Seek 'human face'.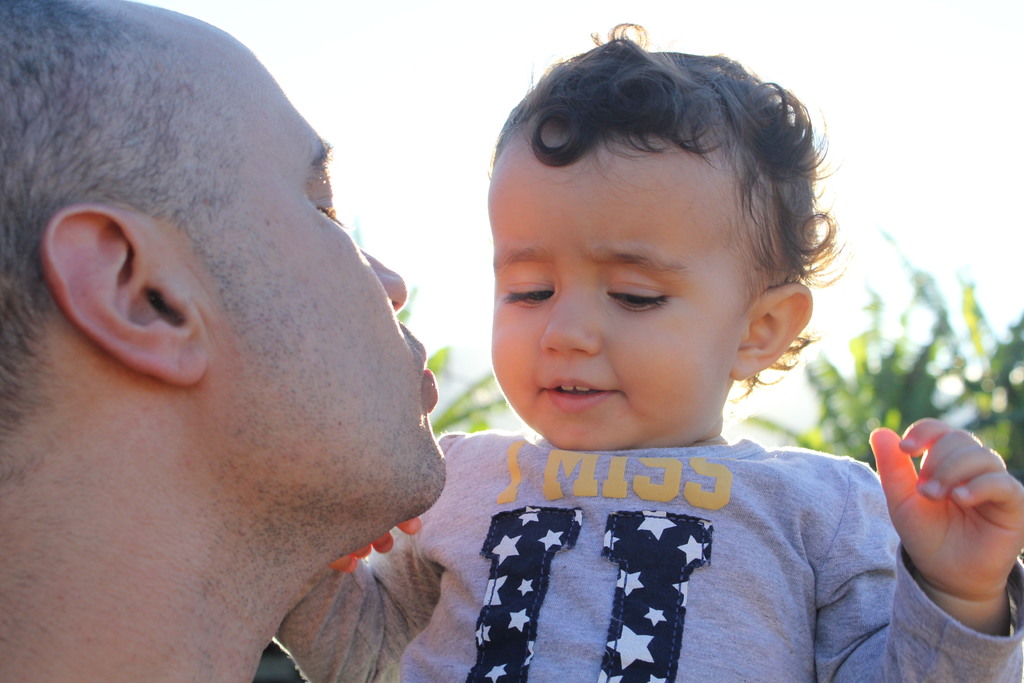
detection(216, 28, 451, 527).
